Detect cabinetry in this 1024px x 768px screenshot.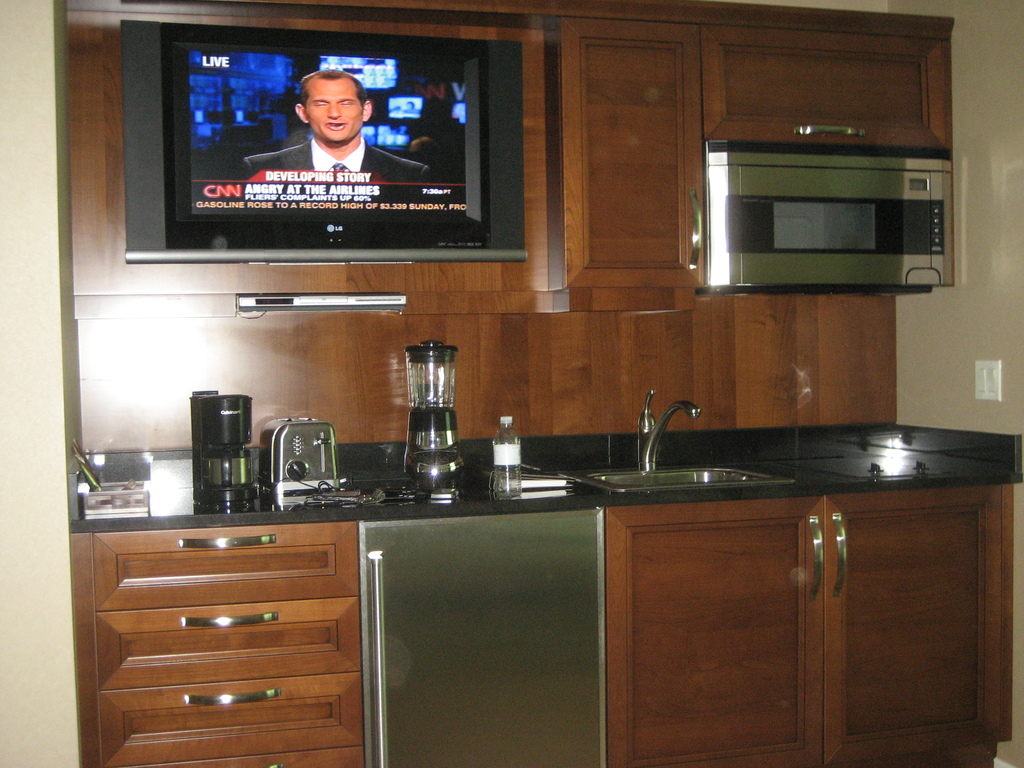
Detection: (67,421,1023,767).
